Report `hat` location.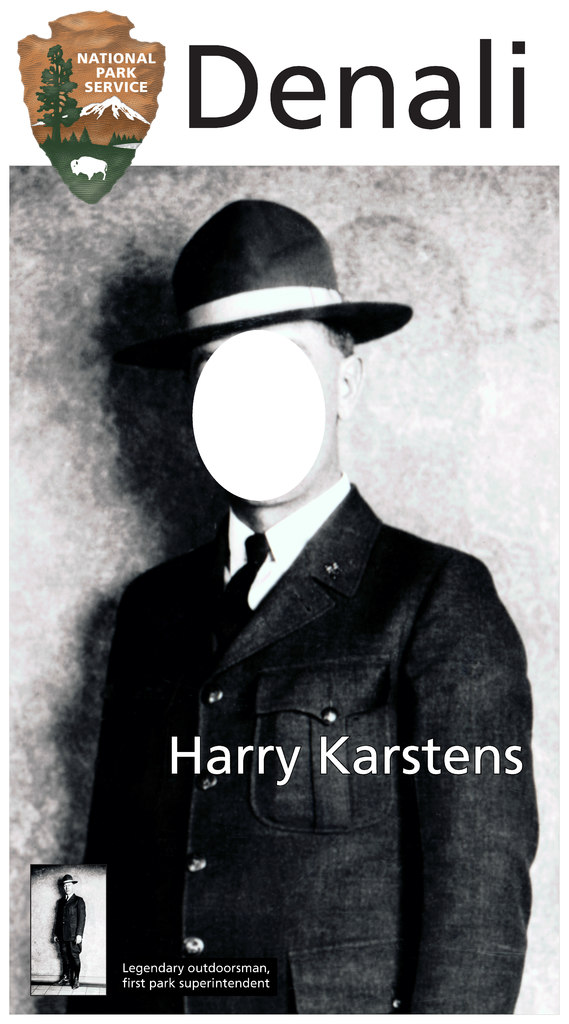
Report: (left=172, top=202, right=411, bottom=349).
